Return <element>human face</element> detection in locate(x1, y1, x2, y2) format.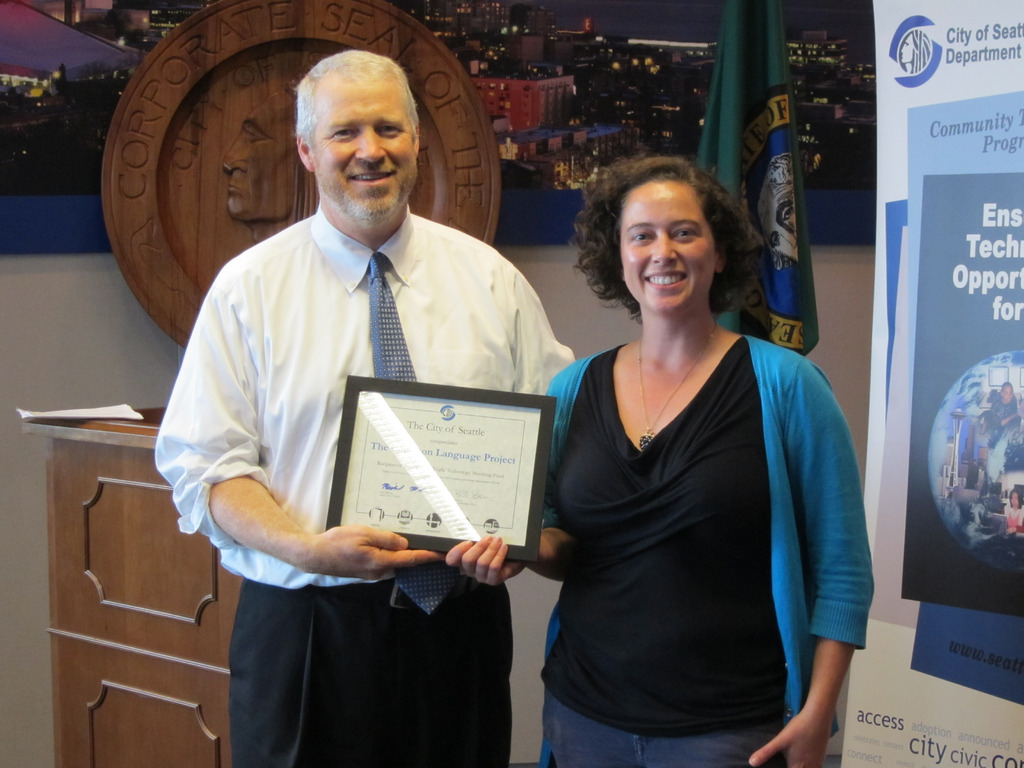
locate(618, 188, 718, 320).
